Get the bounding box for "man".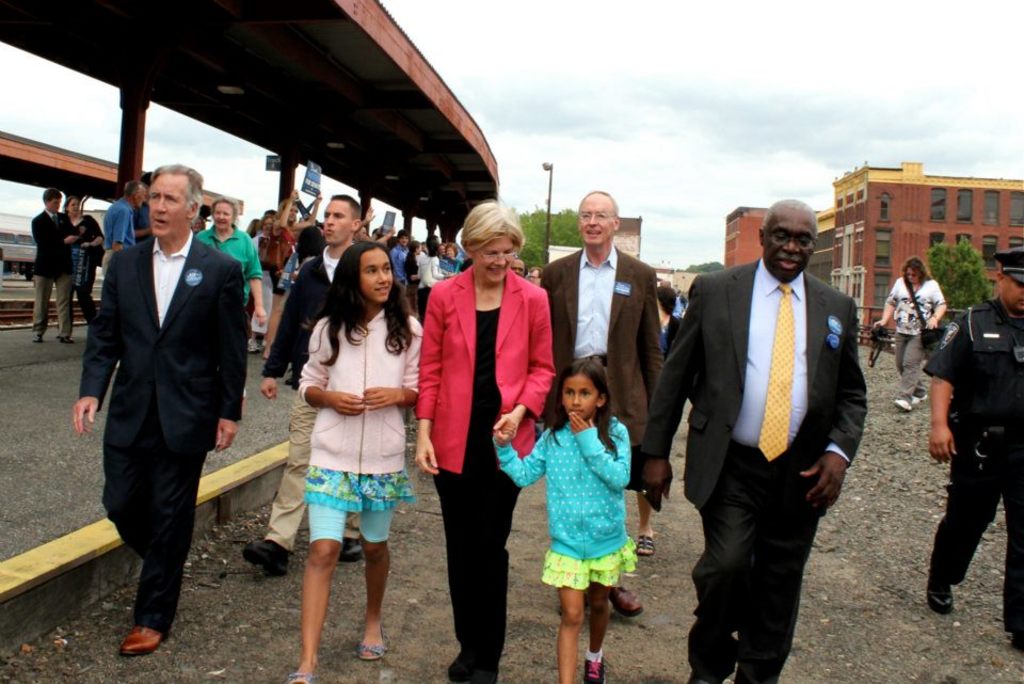
529, 169, 663, 566.
